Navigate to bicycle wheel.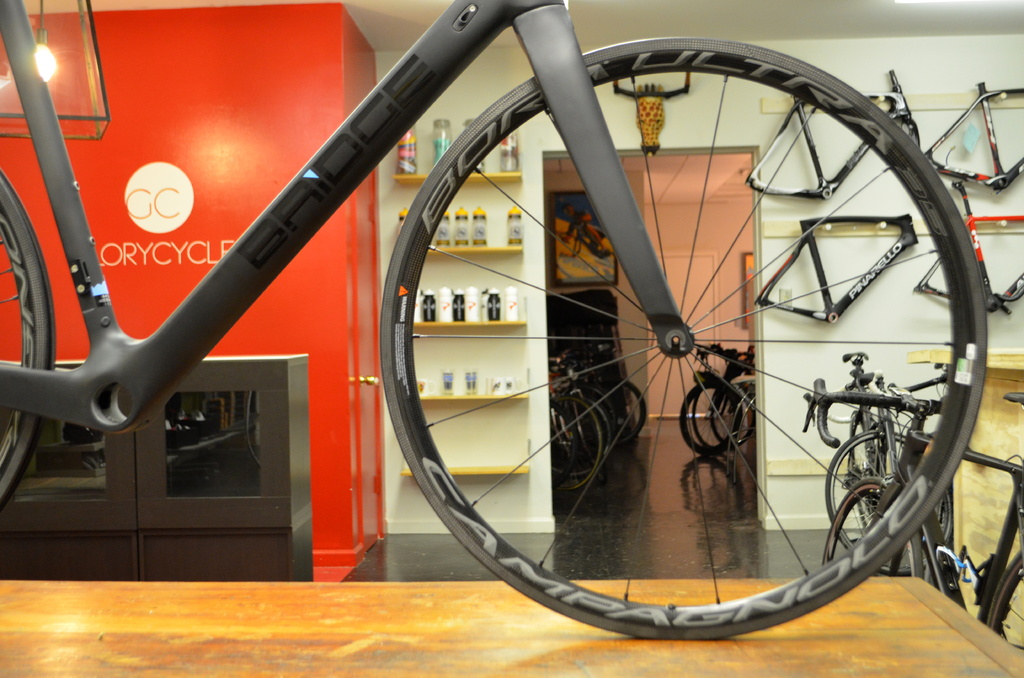
Navigation target: (344, 77, 945, 634).
